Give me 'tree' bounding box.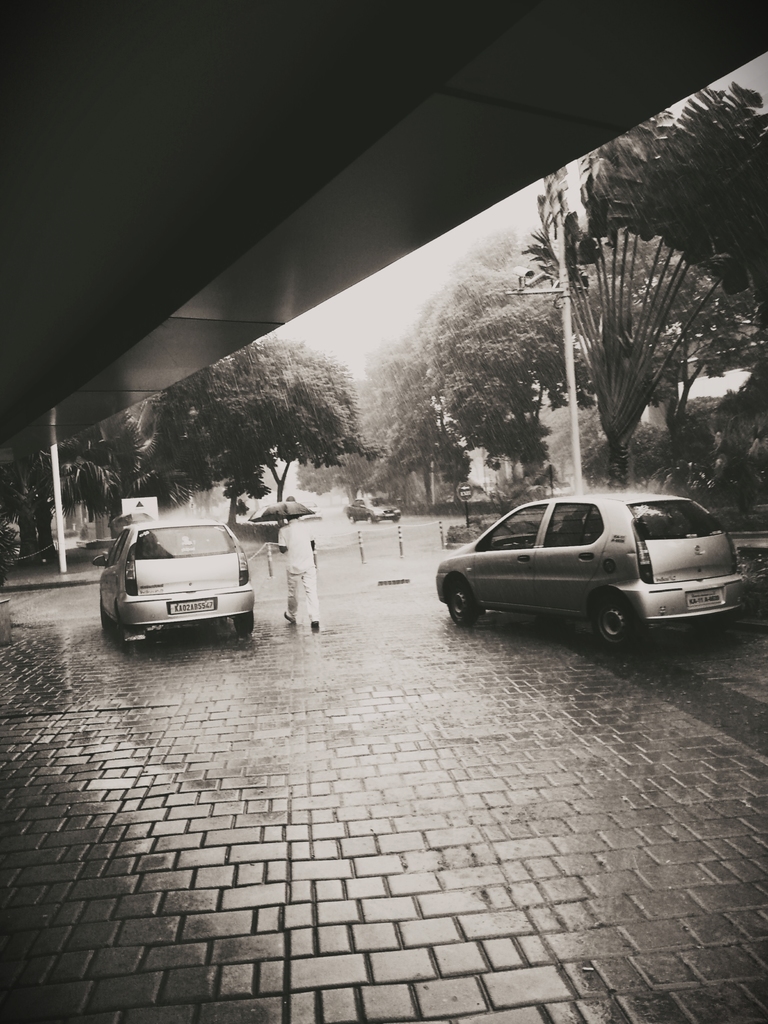
Rect(291, 342, 417, 511).
